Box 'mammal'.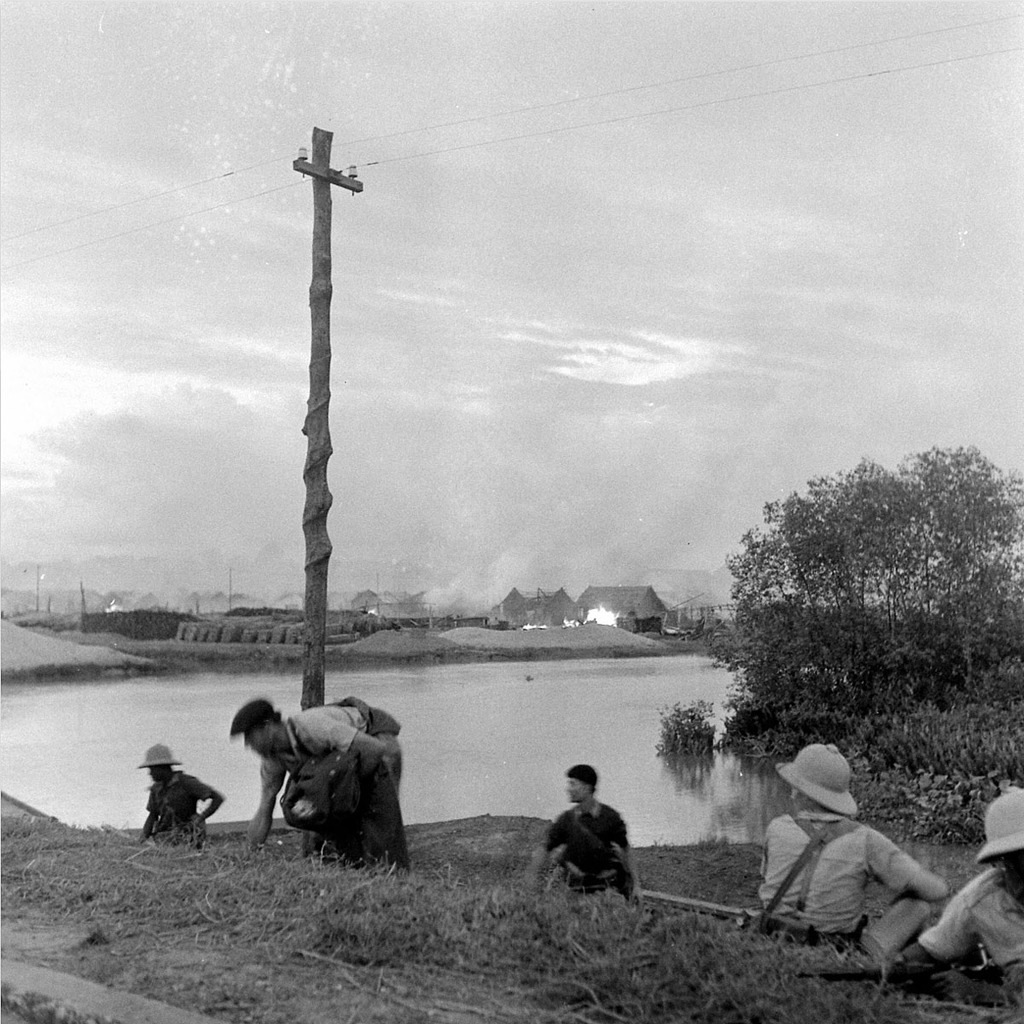
box(531, 756, 643, 898).
